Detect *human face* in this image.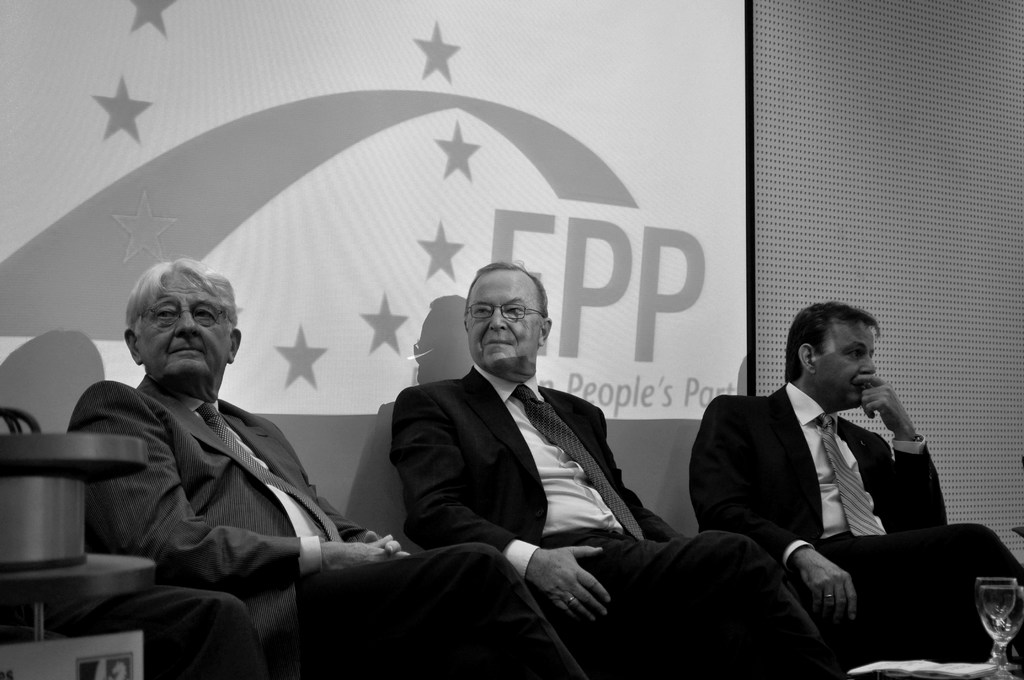
Detection: [x1=816, y1=324, x2=874, y2=410].
